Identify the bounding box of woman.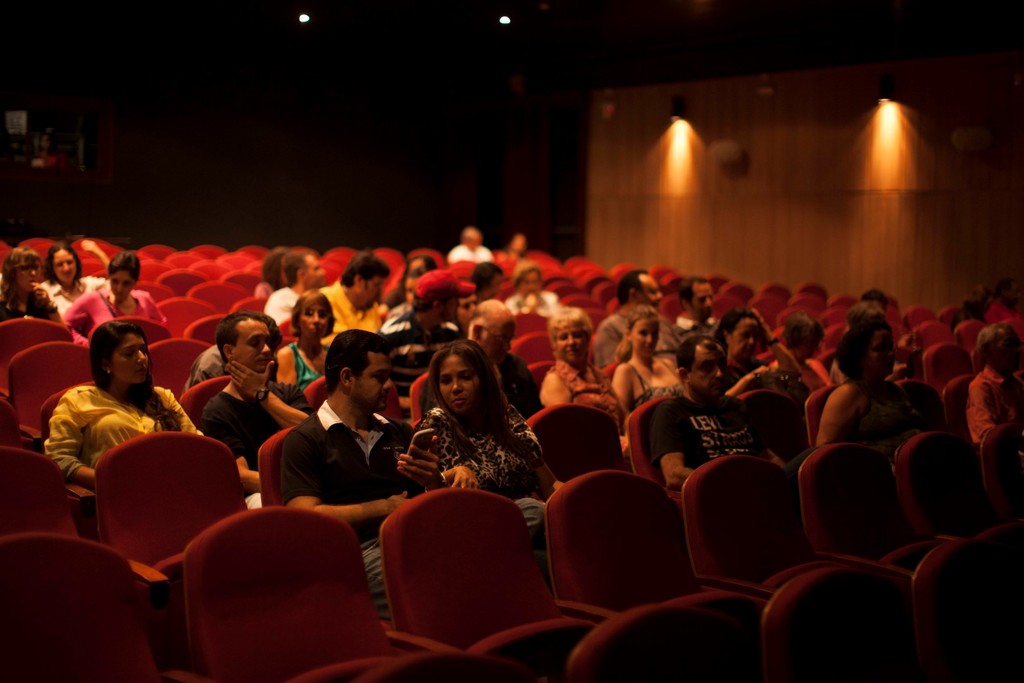
(381,340,548,523).
